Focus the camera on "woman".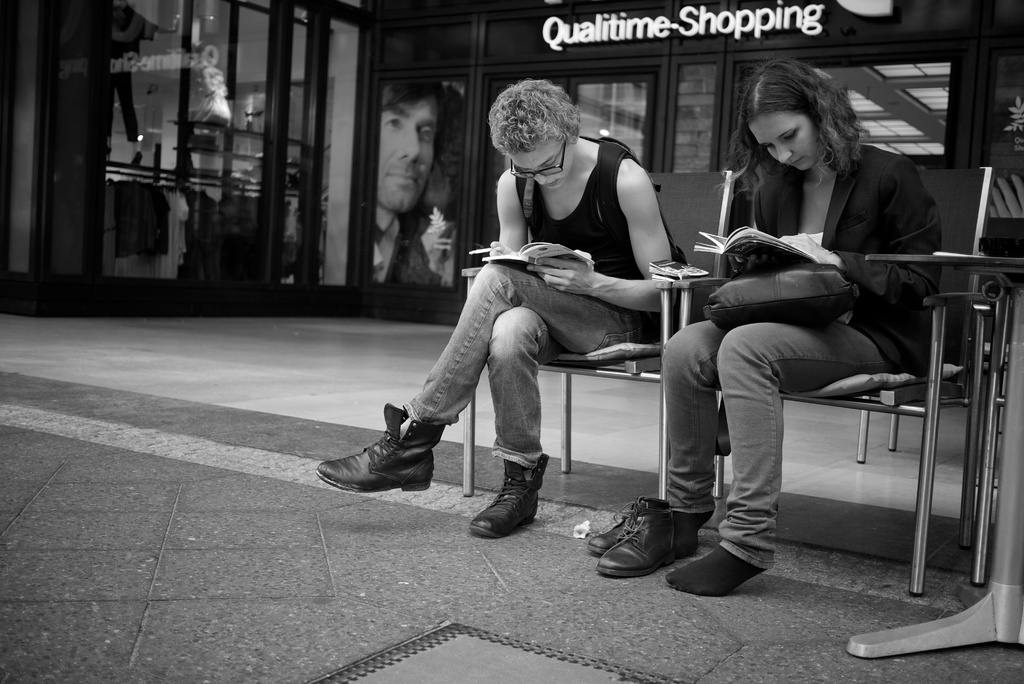
Focus region: [left=691, top=60, right=929, bottom=585].
